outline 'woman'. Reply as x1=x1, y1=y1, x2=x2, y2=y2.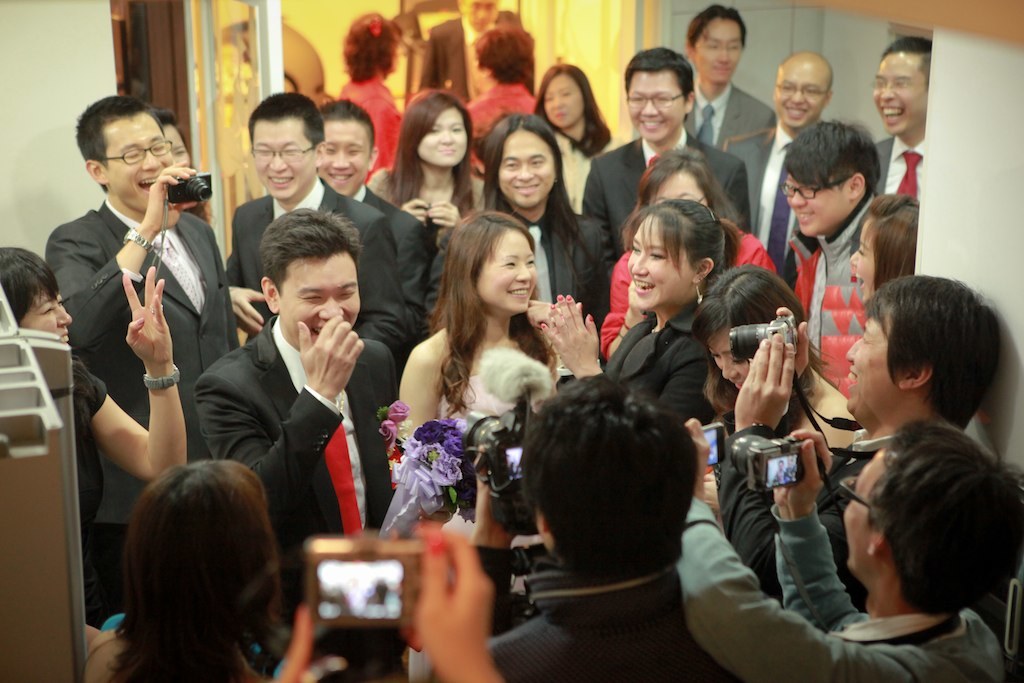
x1=595, y1=139, x2=775, y2=365.
